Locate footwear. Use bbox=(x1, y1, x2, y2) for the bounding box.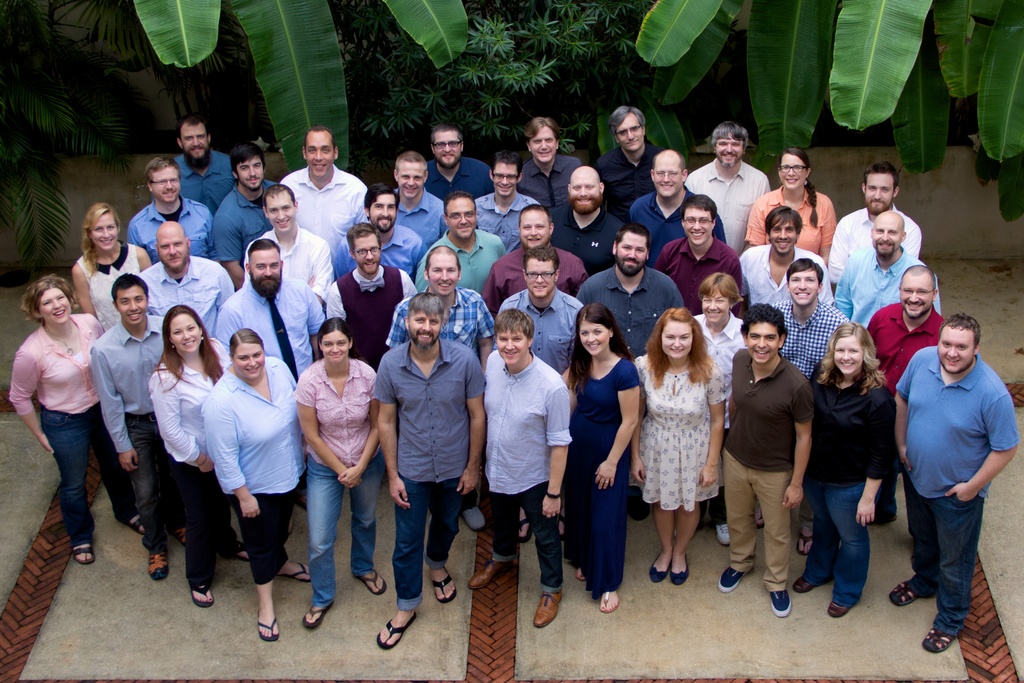
bbox=(144, 539, 170, 580).
